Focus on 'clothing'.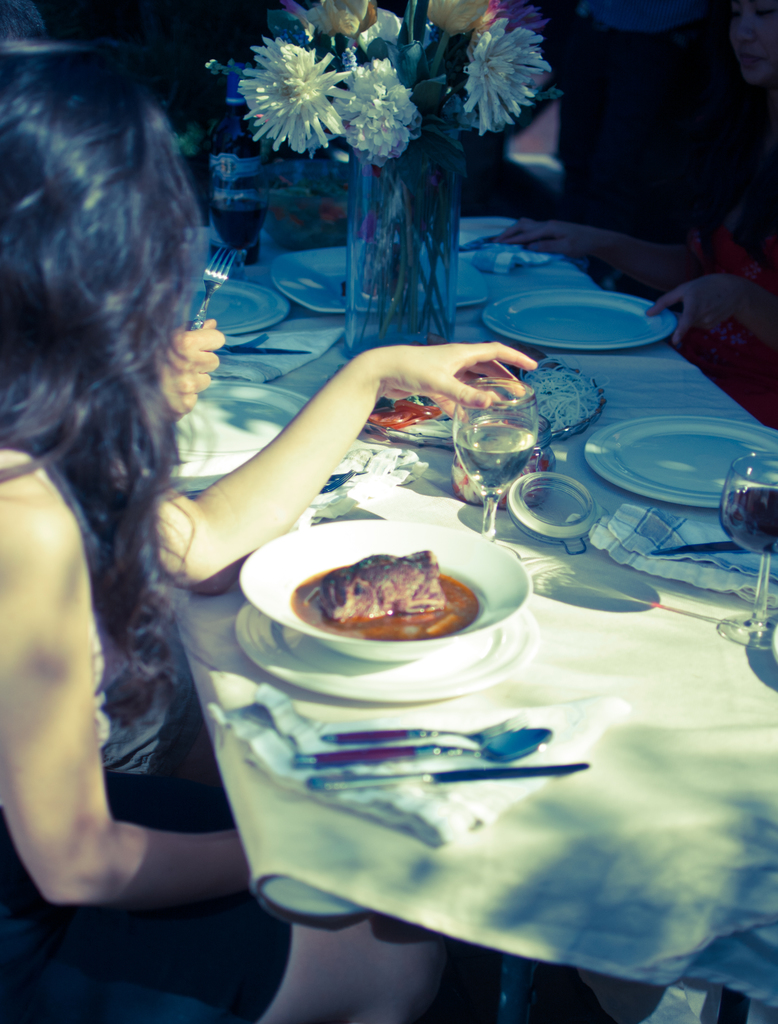
Focused at l=0, t=440, r=293, b=1023.
